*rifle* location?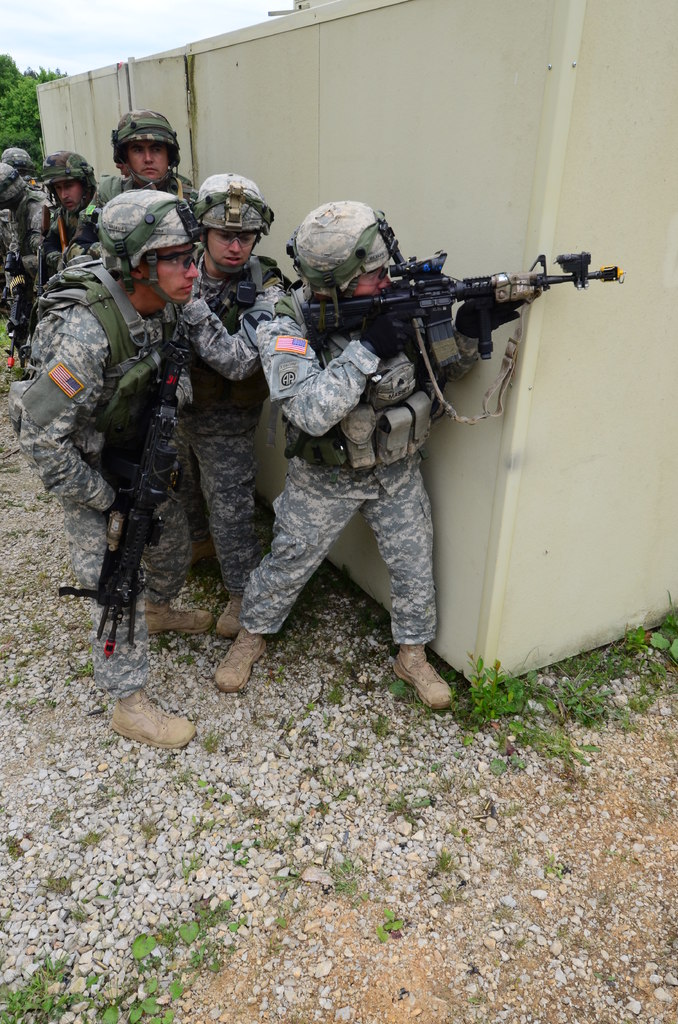
Rect(3, 246, 24, 369)
